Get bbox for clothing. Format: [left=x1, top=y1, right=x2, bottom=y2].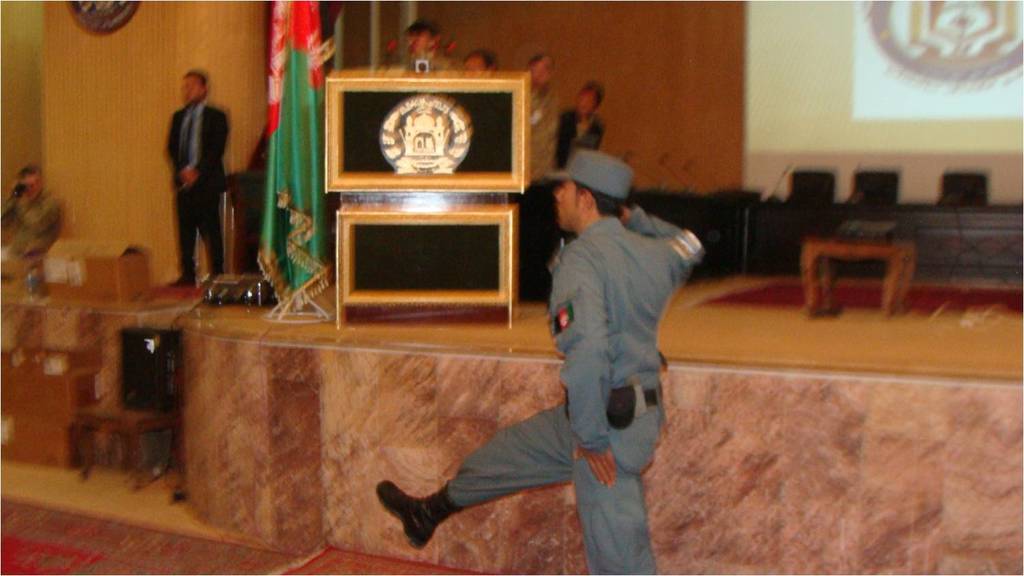
[left=440, top=200, right=699, bottom=575].
